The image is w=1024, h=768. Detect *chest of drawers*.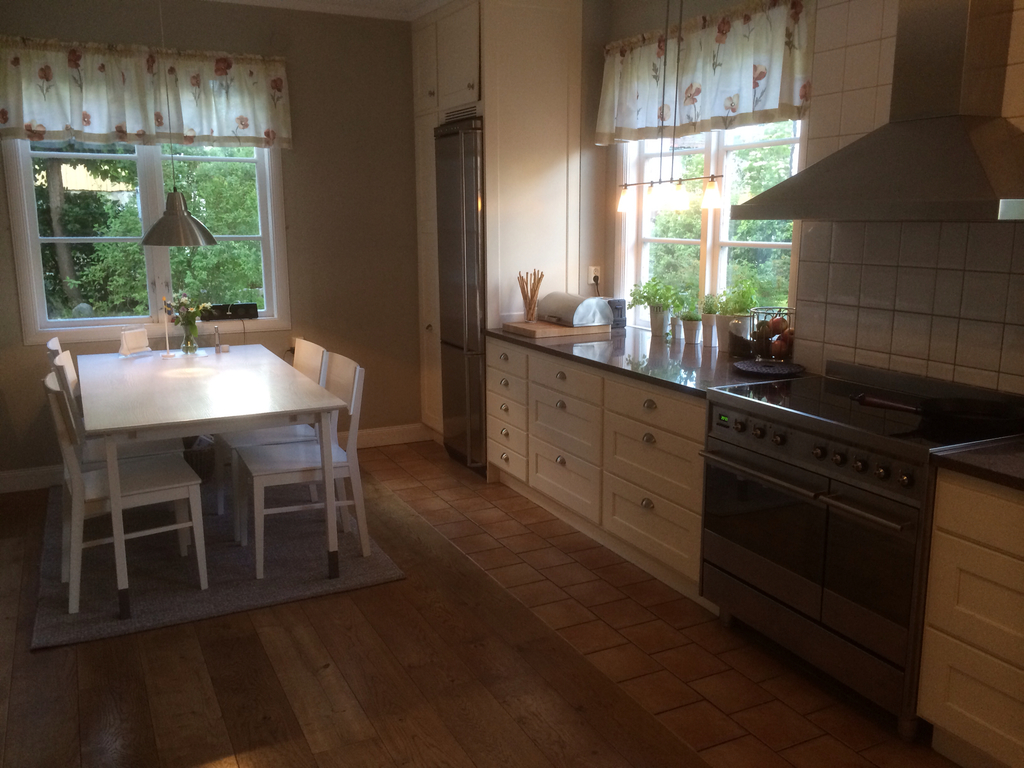
Detection: bbox=(486, 332, 697, 582).
